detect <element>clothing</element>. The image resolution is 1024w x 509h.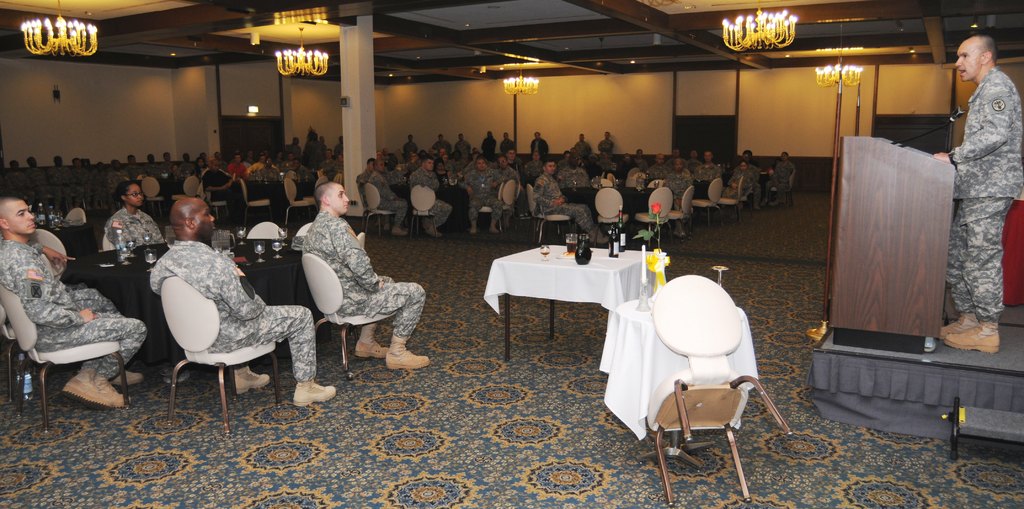
box=[303, 212, 425, 344].
